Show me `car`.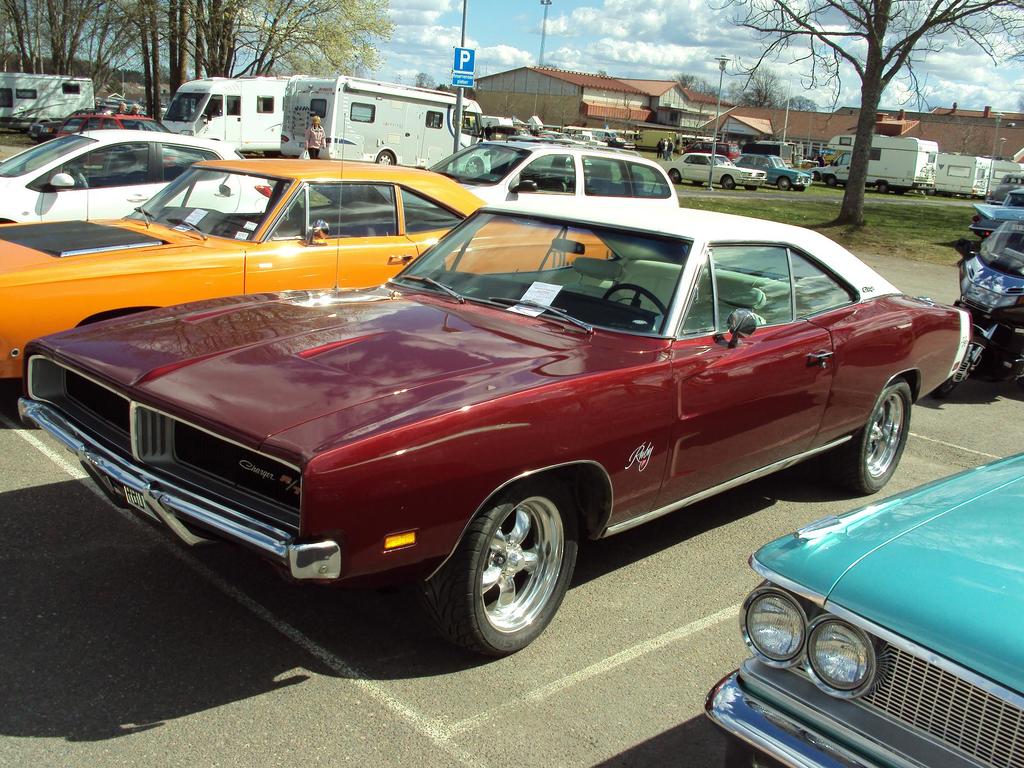
`car` is here: [0,158,612,396].
